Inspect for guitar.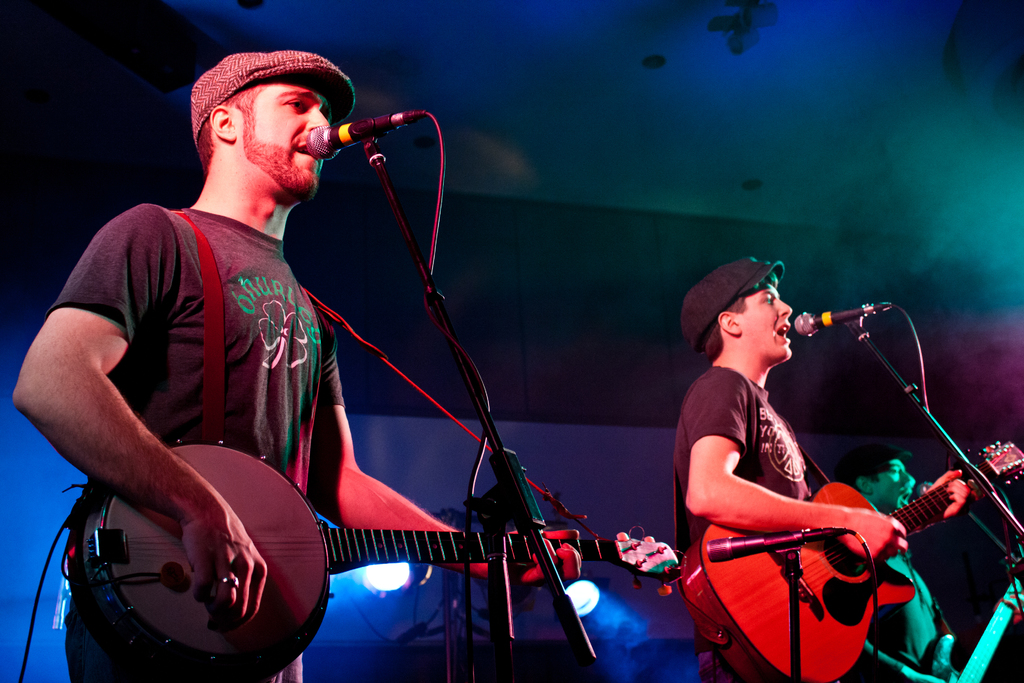
Inspection: bbox=(678, 438, 1023, 682).
